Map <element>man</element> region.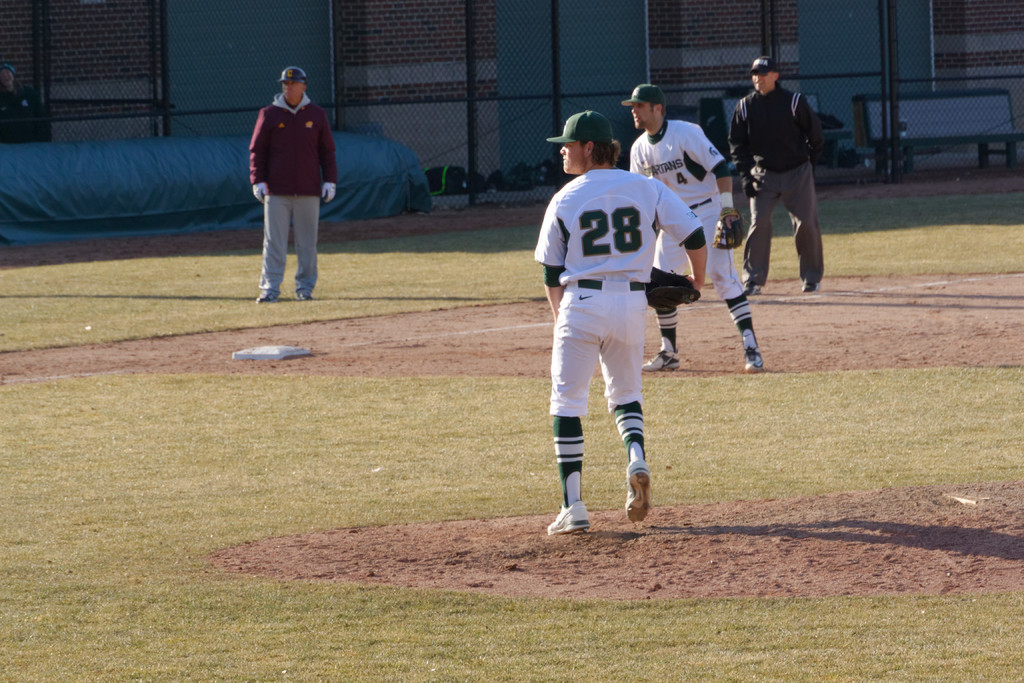
Mapped to <box>623,85,771,381</box>.
